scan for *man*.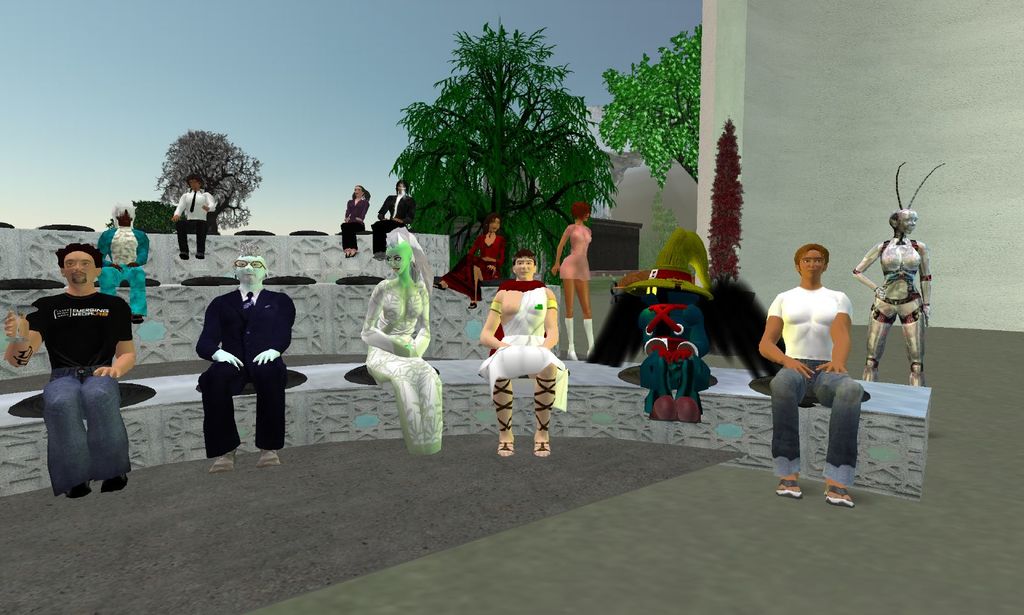
Scan result: 10,260,138,485.
